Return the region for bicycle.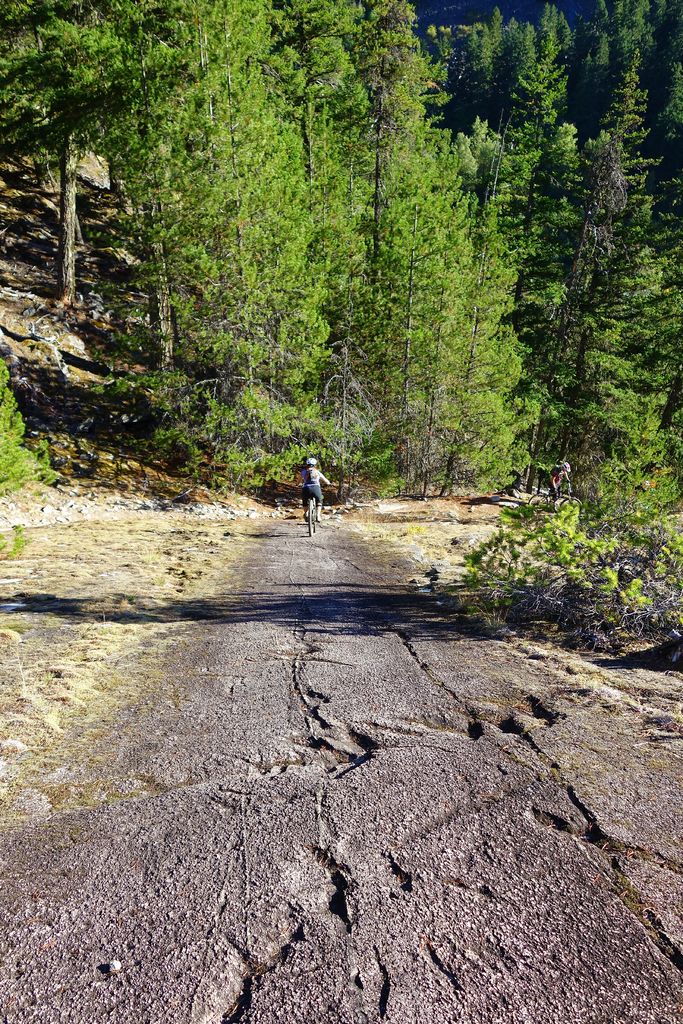
[527,482,580,513].
